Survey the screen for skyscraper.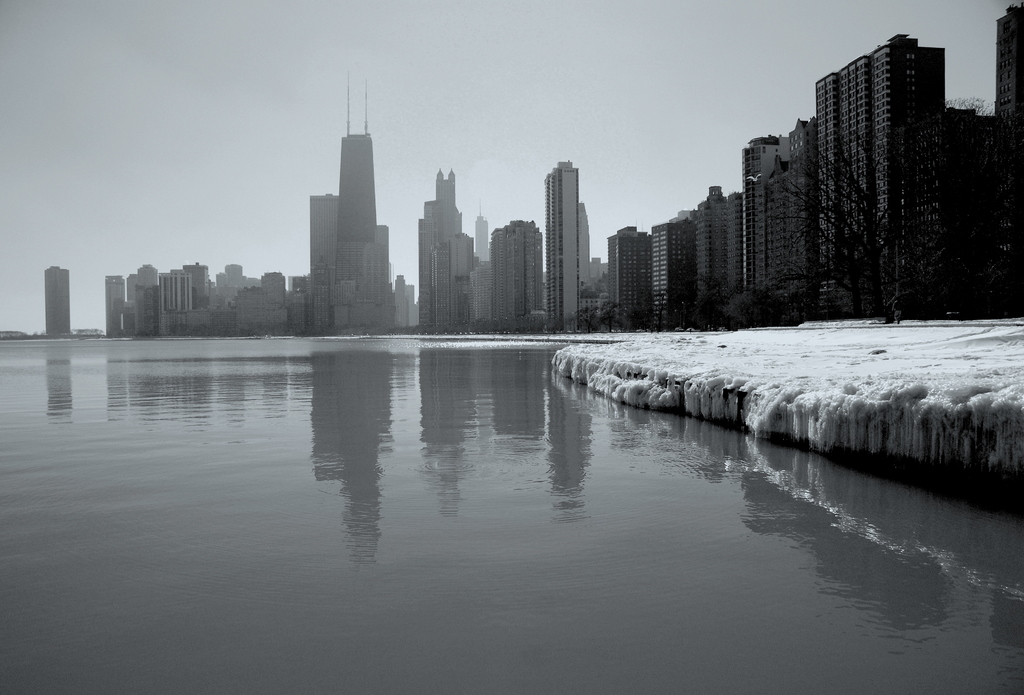
Survey found: region(308, 192, 337, 295).
